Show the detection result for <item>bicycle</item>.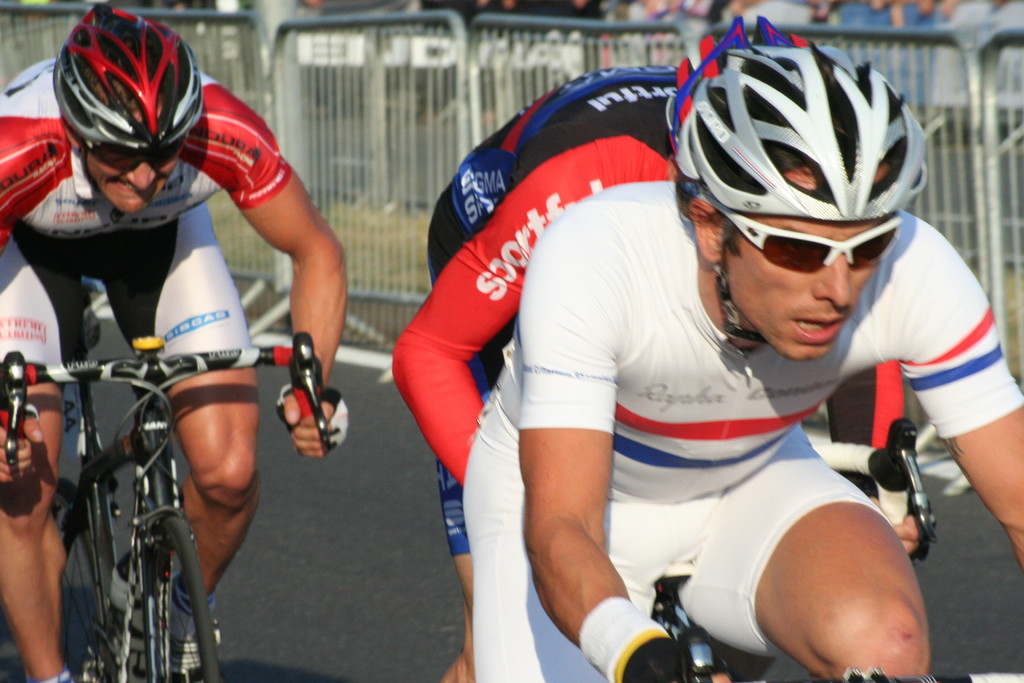
(812, 420, 939, 564).
